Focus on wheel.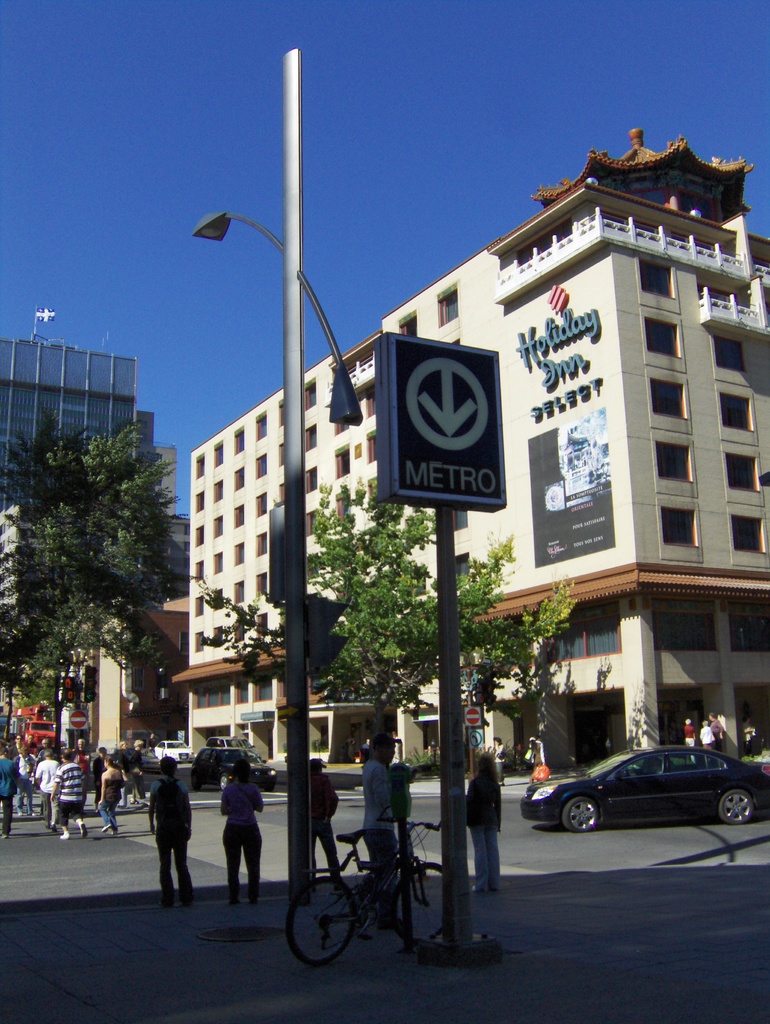
Focused at (left=719, top=792, right=753, bottom=829).
